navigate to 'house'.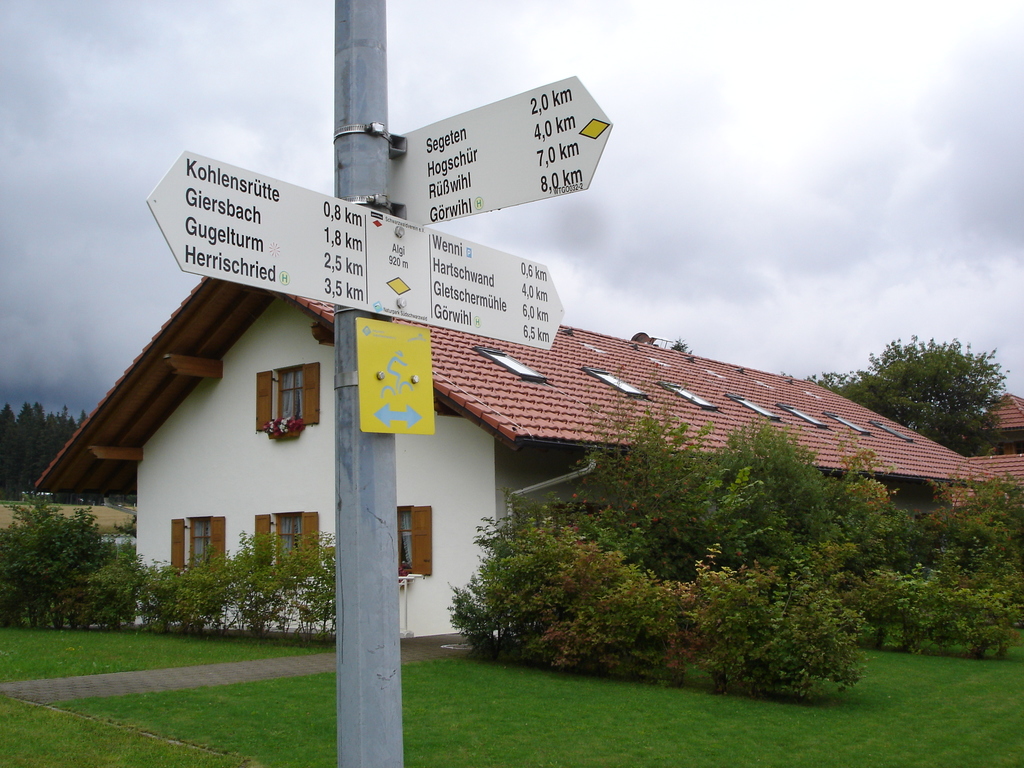
Navigation target: rect(35, 278, 1016, 641).
